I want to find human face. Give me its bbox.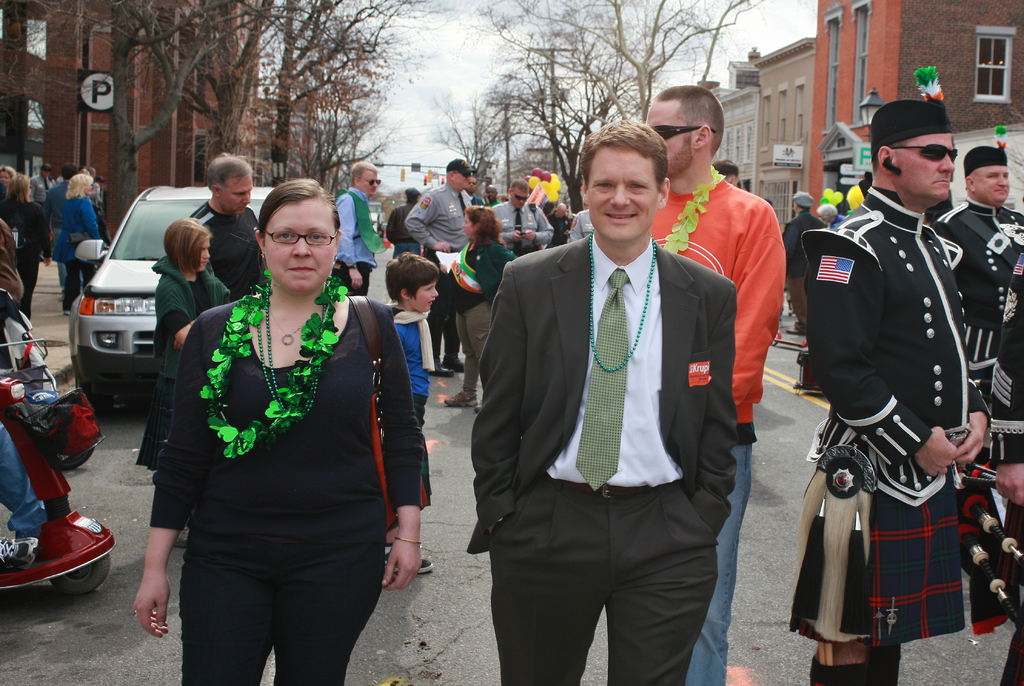
x1=645, y1=101, x2=690, y2=177.
